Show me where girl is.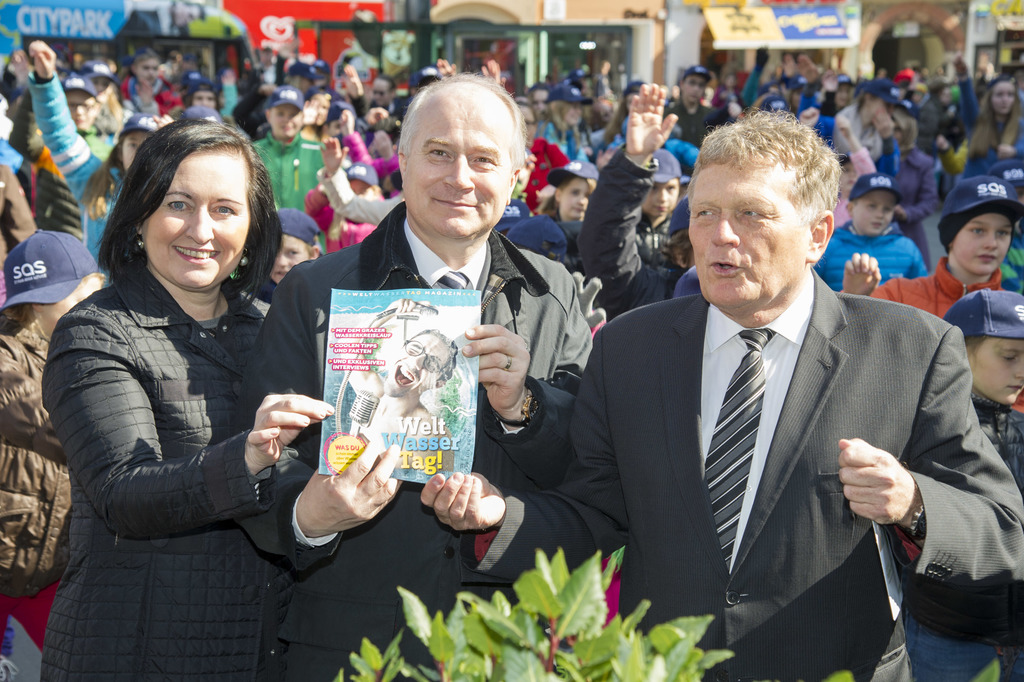
girl is at 241/204/325/299.
